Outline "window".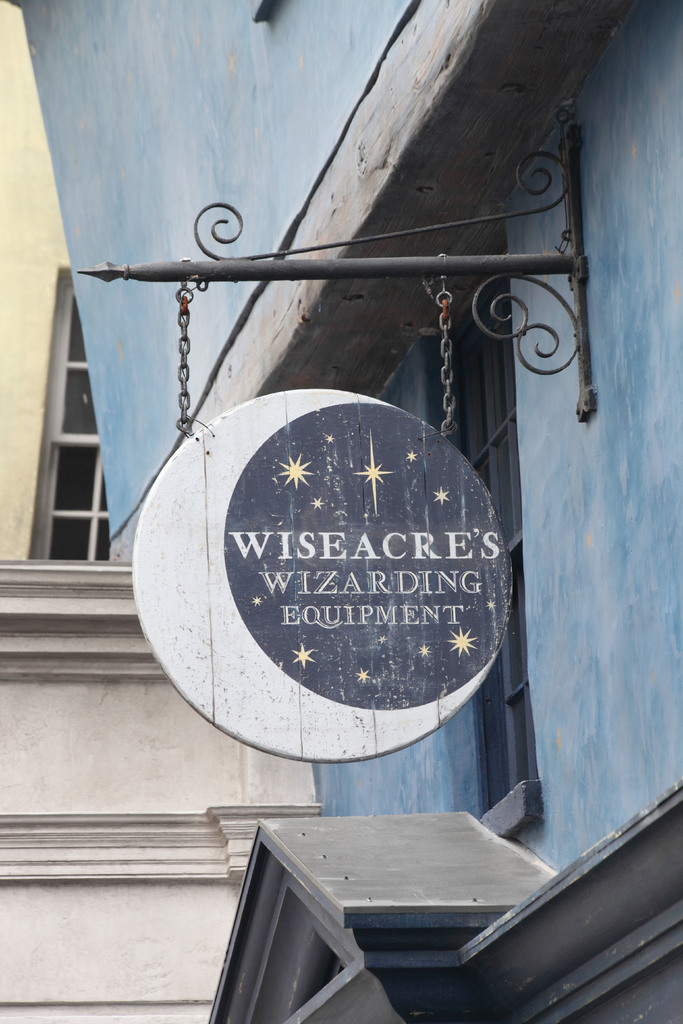
Outline: [left=22, top=277, right=113, bottom=564].
